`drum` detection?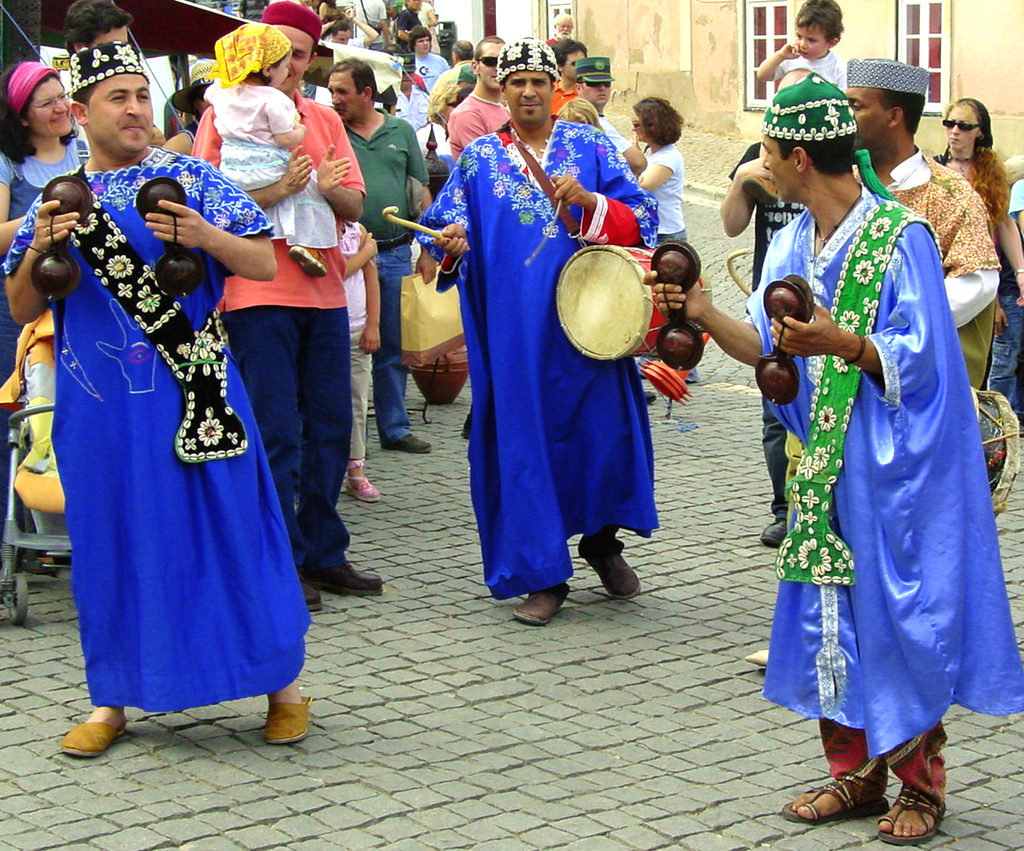
[left=557, top=245, right=710, bottom=360]
